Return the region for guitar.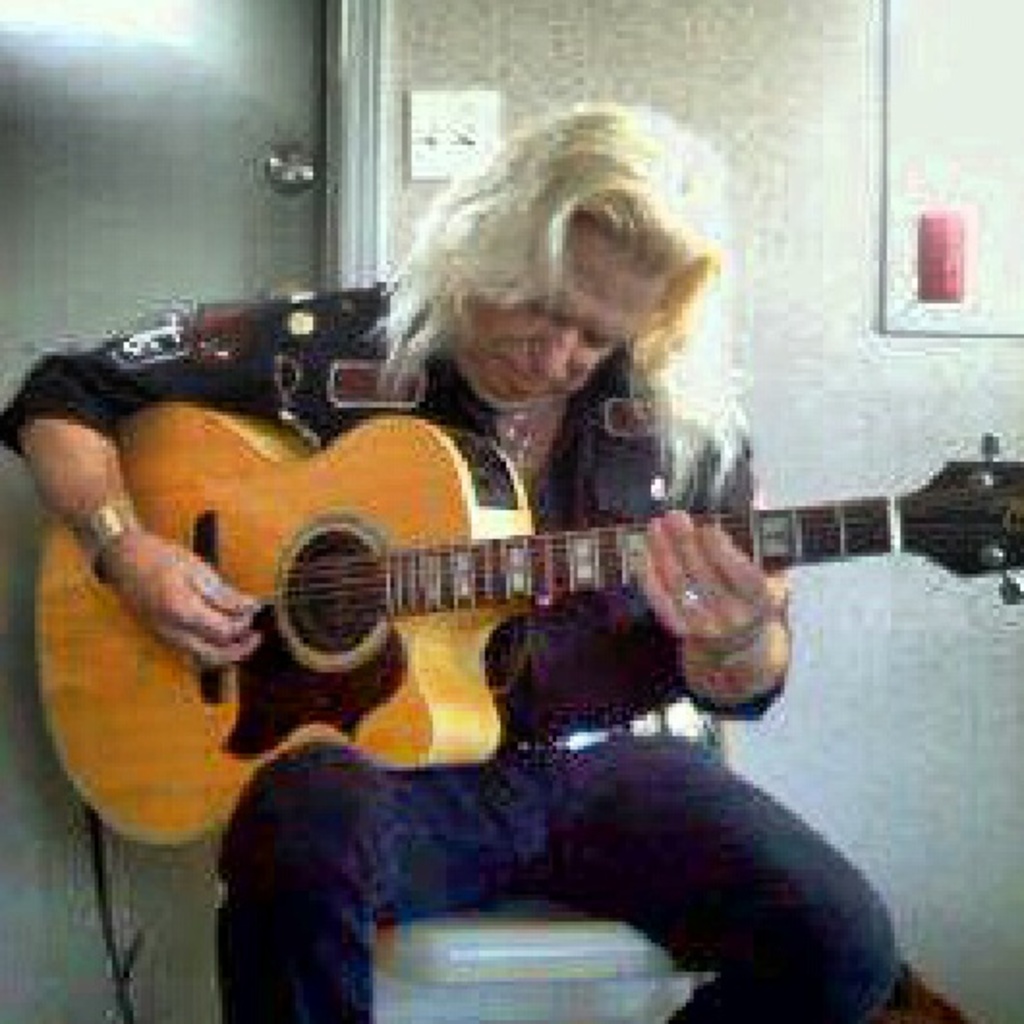
<region>19, 429, 1020, 860</region>.
